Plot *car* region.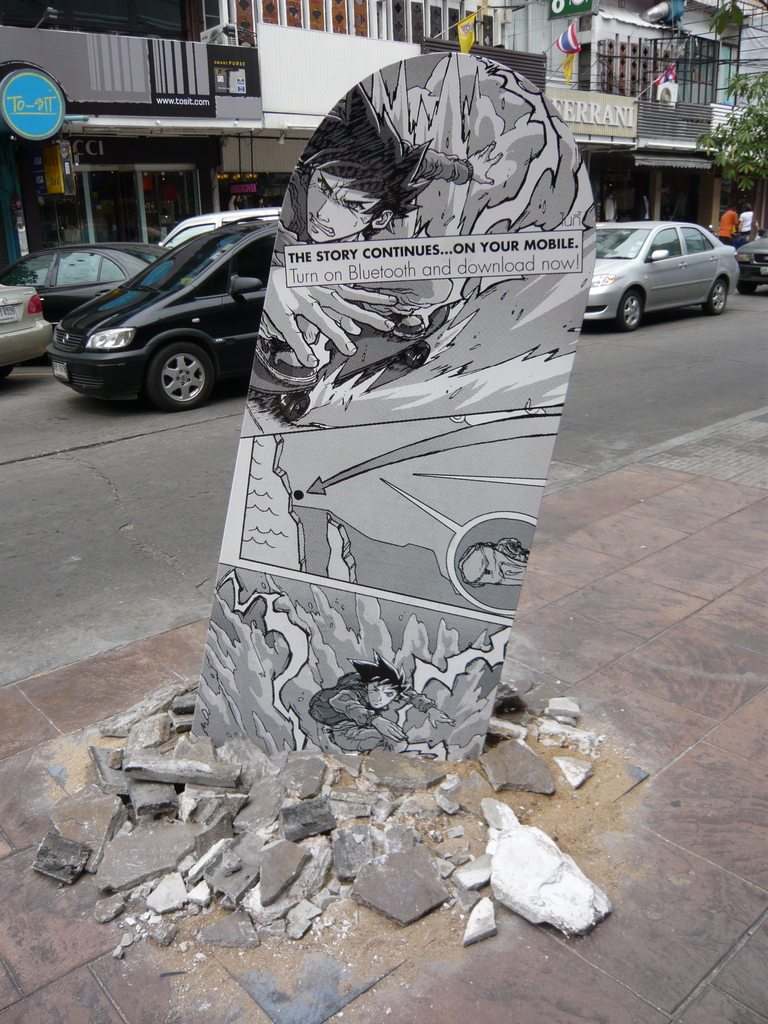
Plotted at [45,223,272,410].
